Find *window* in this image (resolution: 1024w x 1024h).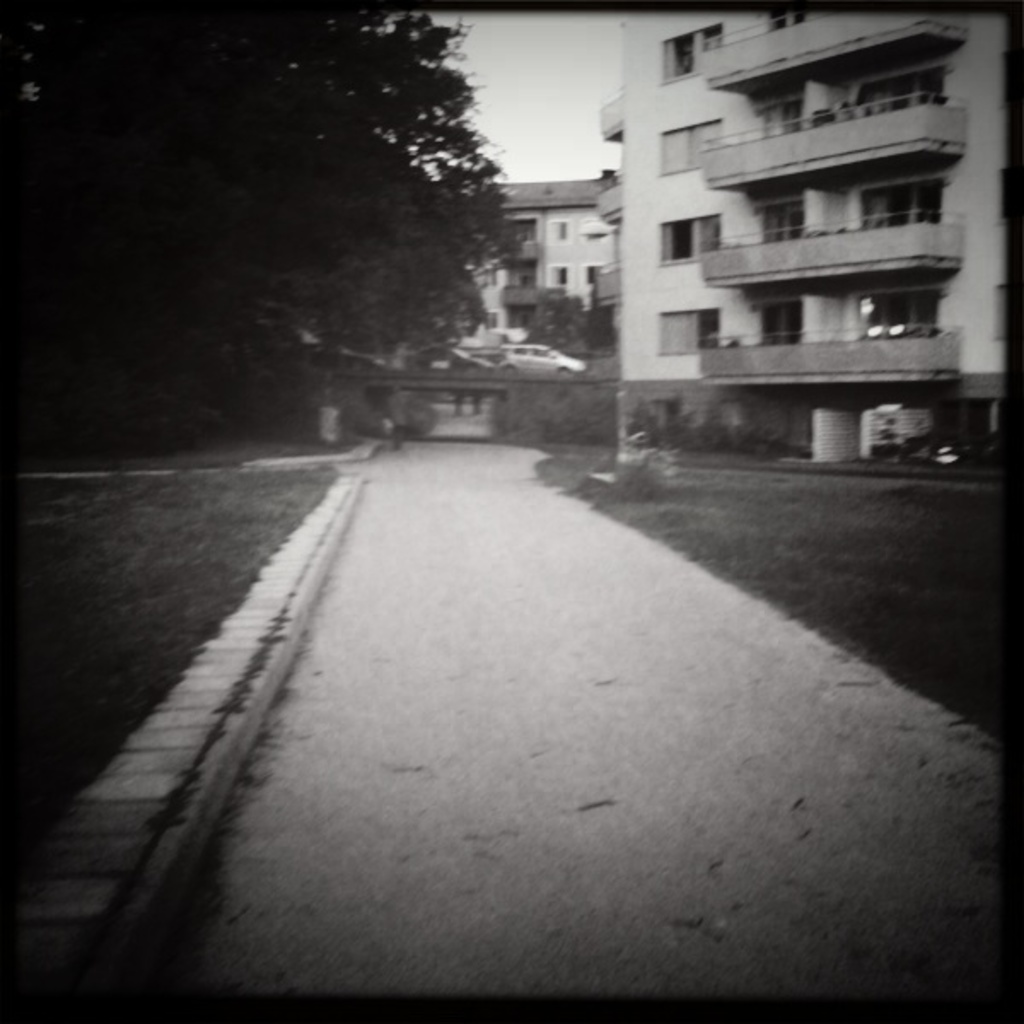
select_region(594, 270, 601, 292).
